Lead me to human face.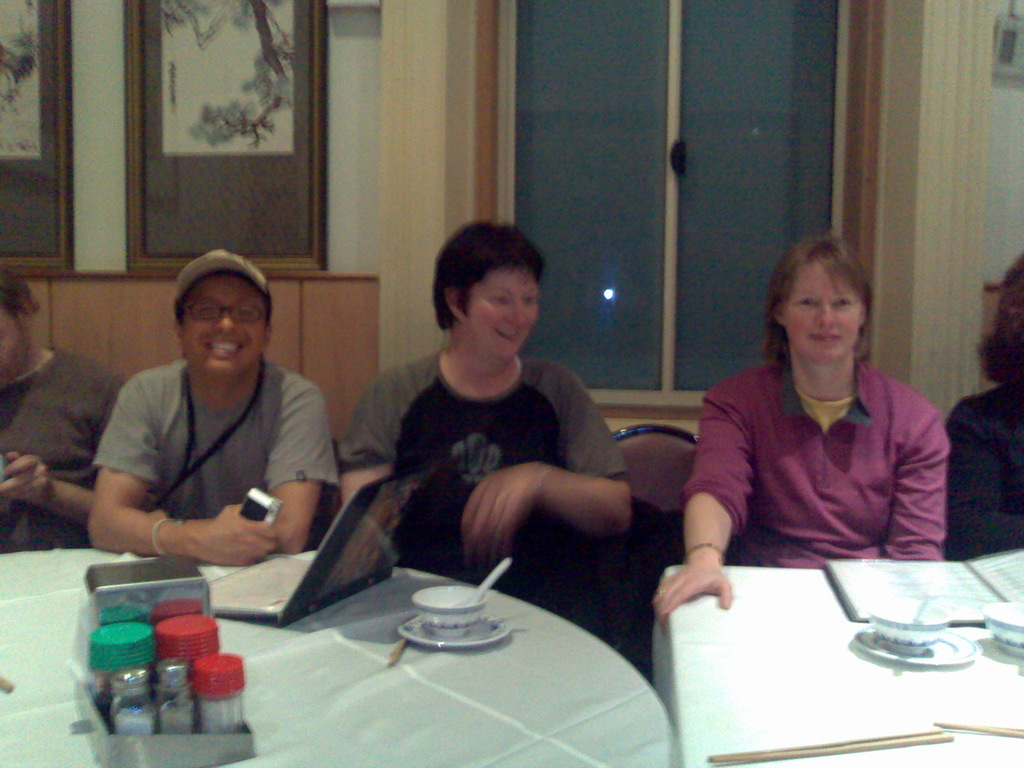
Lead to <box>792,265,864,362</box>.
